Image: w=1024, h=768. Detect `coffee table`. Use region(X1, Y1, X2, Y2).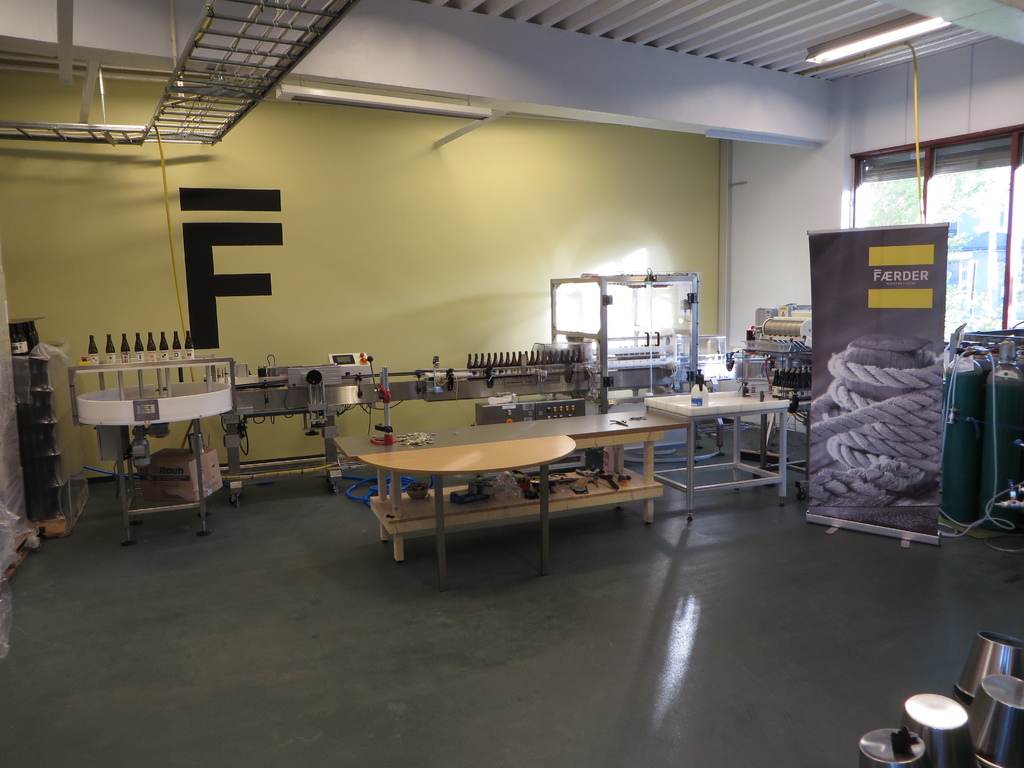
region(329, 408, 689, 580).
